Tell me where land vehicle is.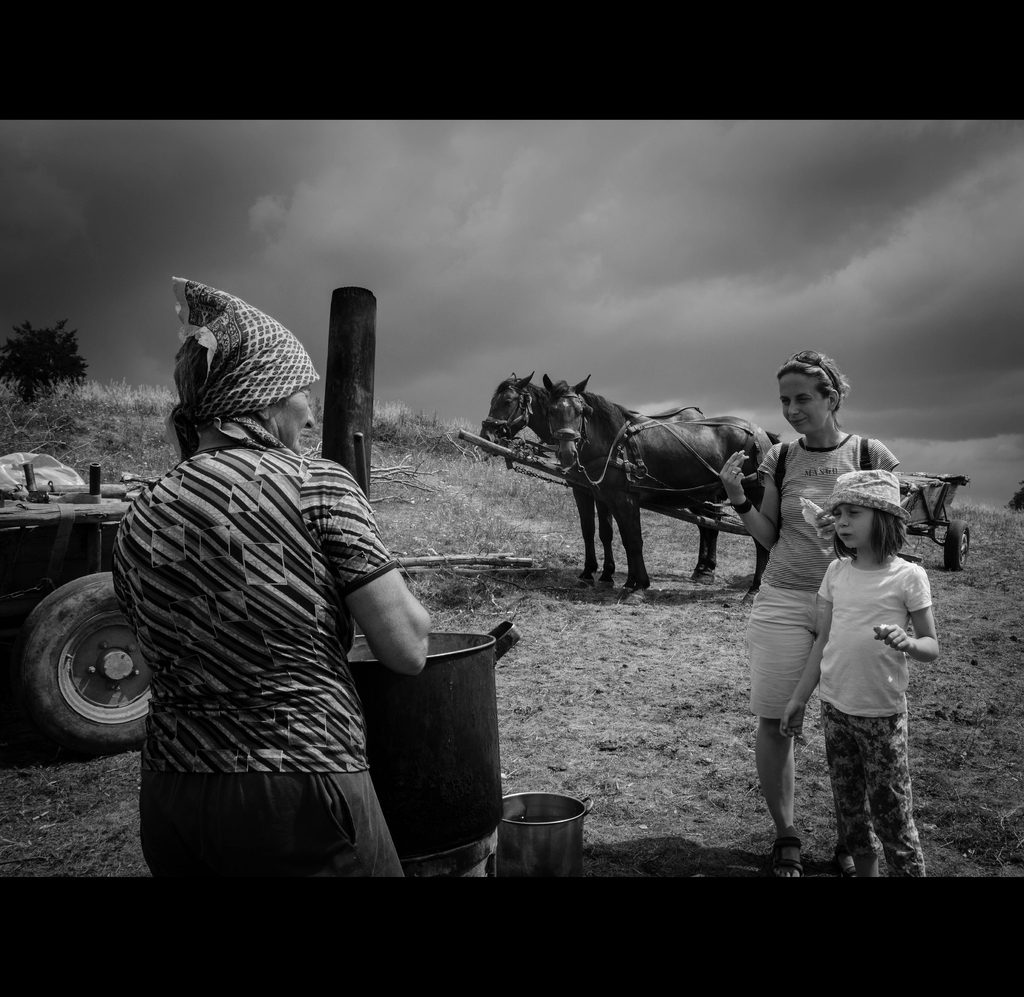
land vehicle is at select_region(0, 450, 159, 749).
